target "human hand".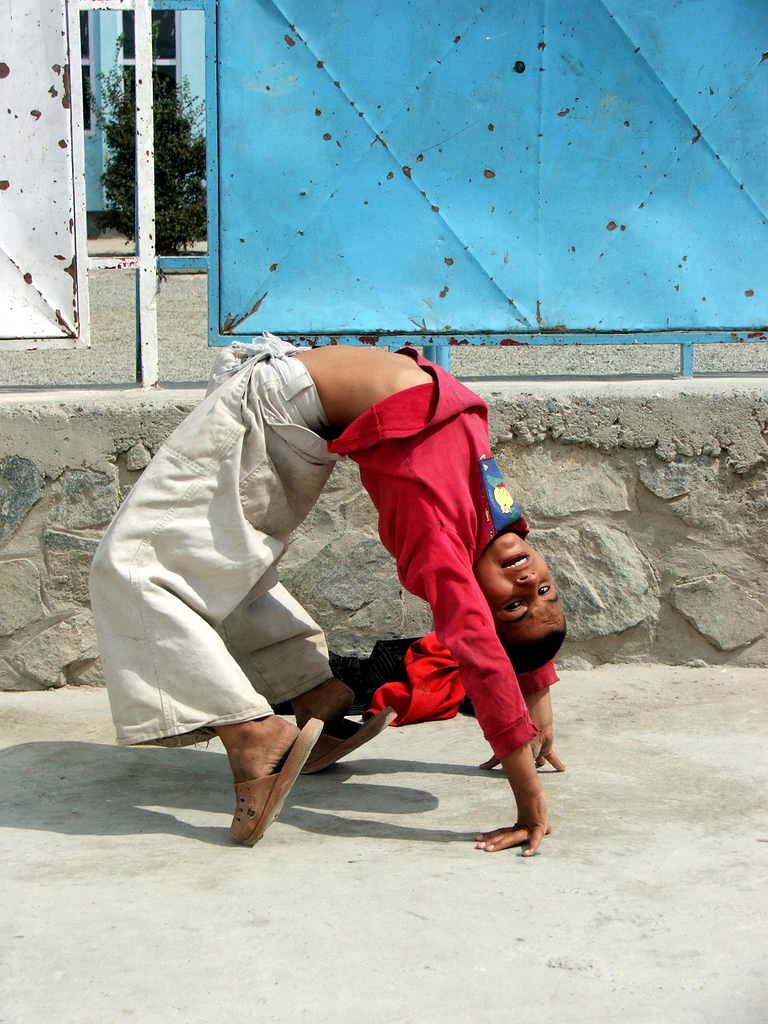
Target region: 476,725,567,774.
